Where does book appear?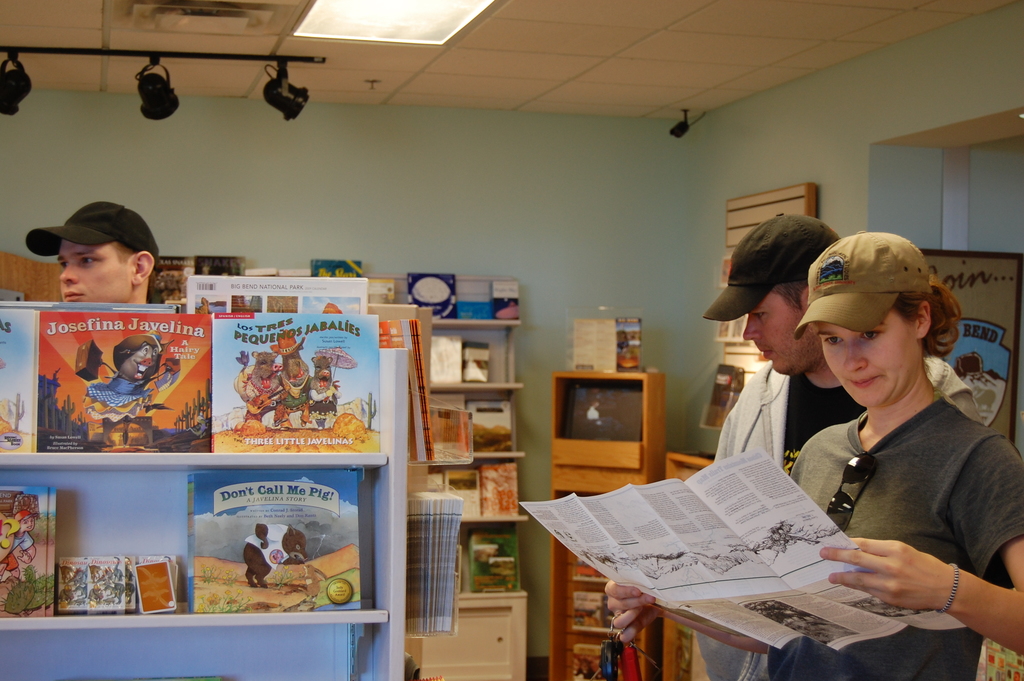
Appears at (x1=376, y1=317, x2=441, y2=464).
